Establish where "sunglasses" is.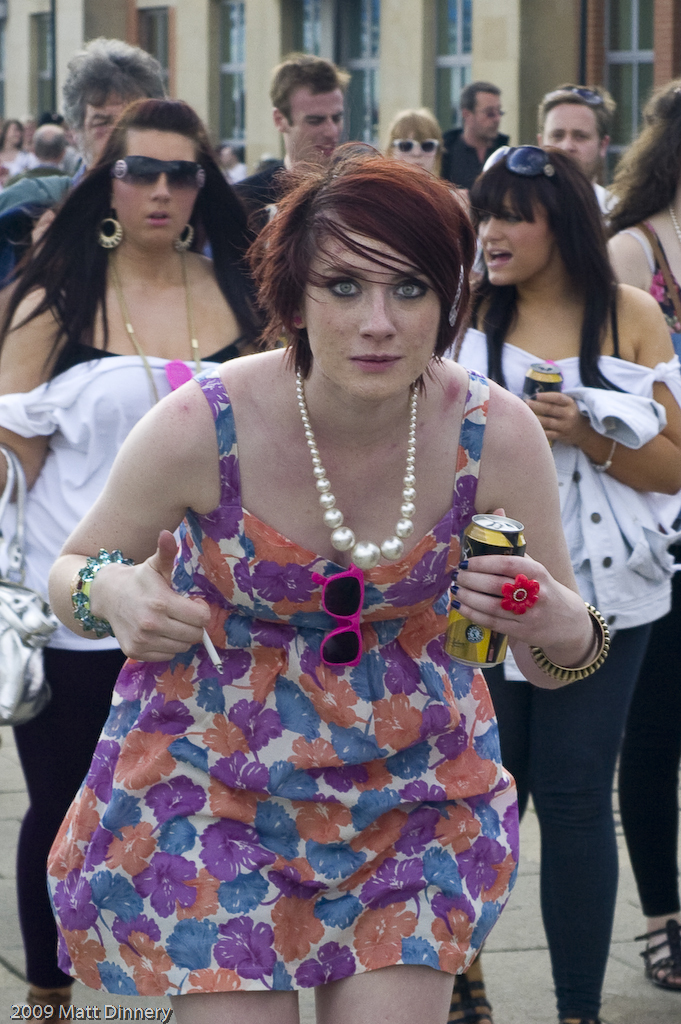
Established at [left=560, top=84, right=604, bottom=103].
